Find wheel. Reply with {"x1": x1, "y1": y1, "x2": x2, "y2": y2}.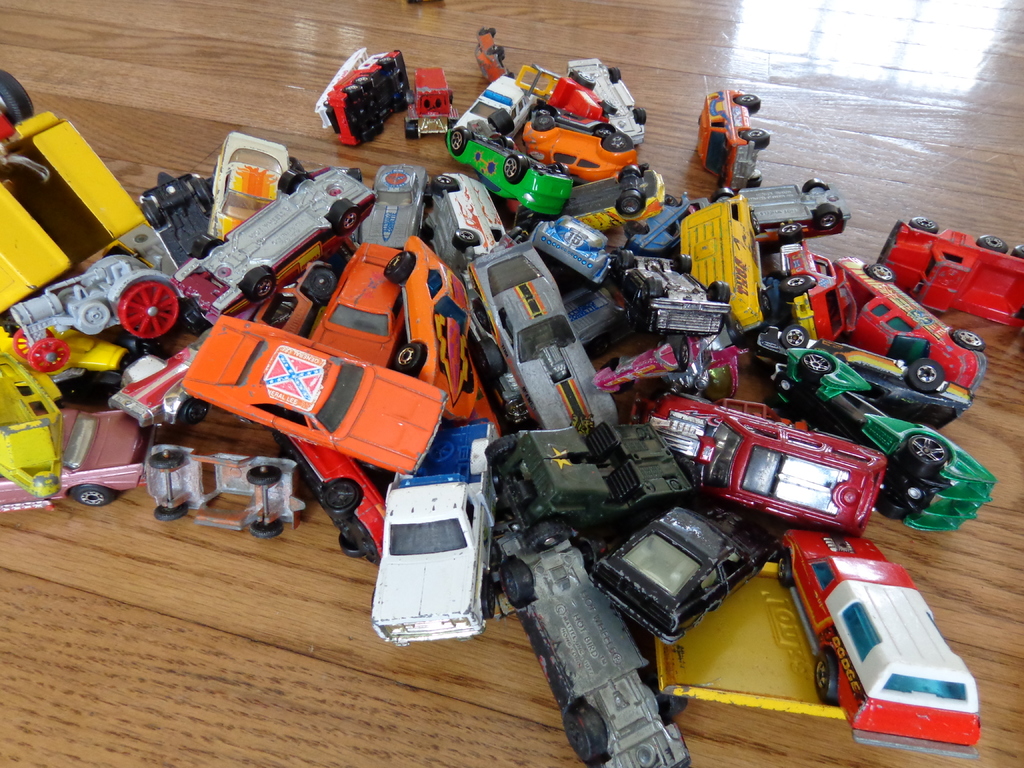
{"x1": 906, "y1": 436, "x2": 940, "y2": 460}.
